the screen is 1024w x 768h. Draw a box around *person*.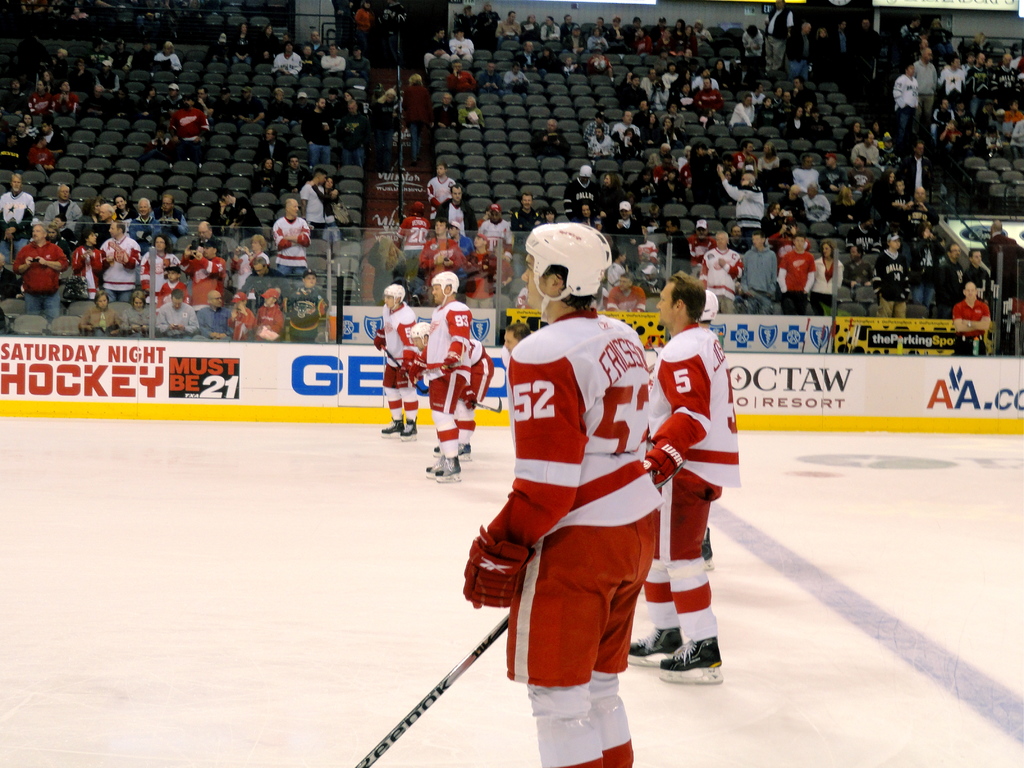
<bbox>474, 210, 515, 259</bbox>.
